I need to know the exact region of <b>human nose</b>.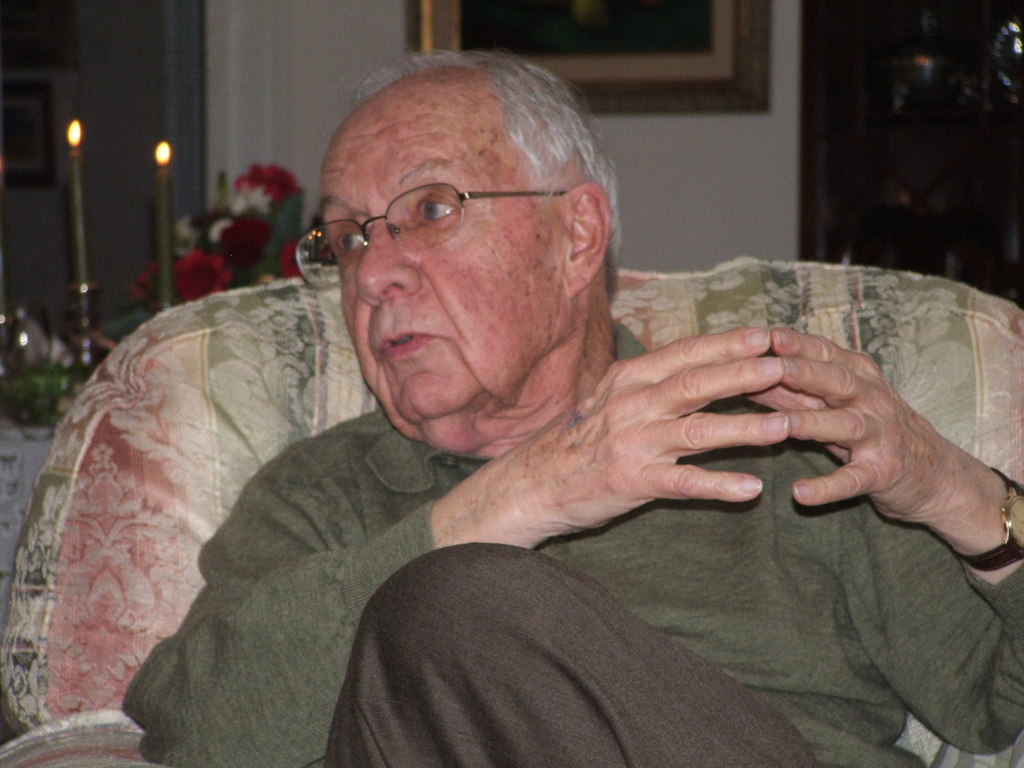
Region: region(351, 204, 422, 311).
